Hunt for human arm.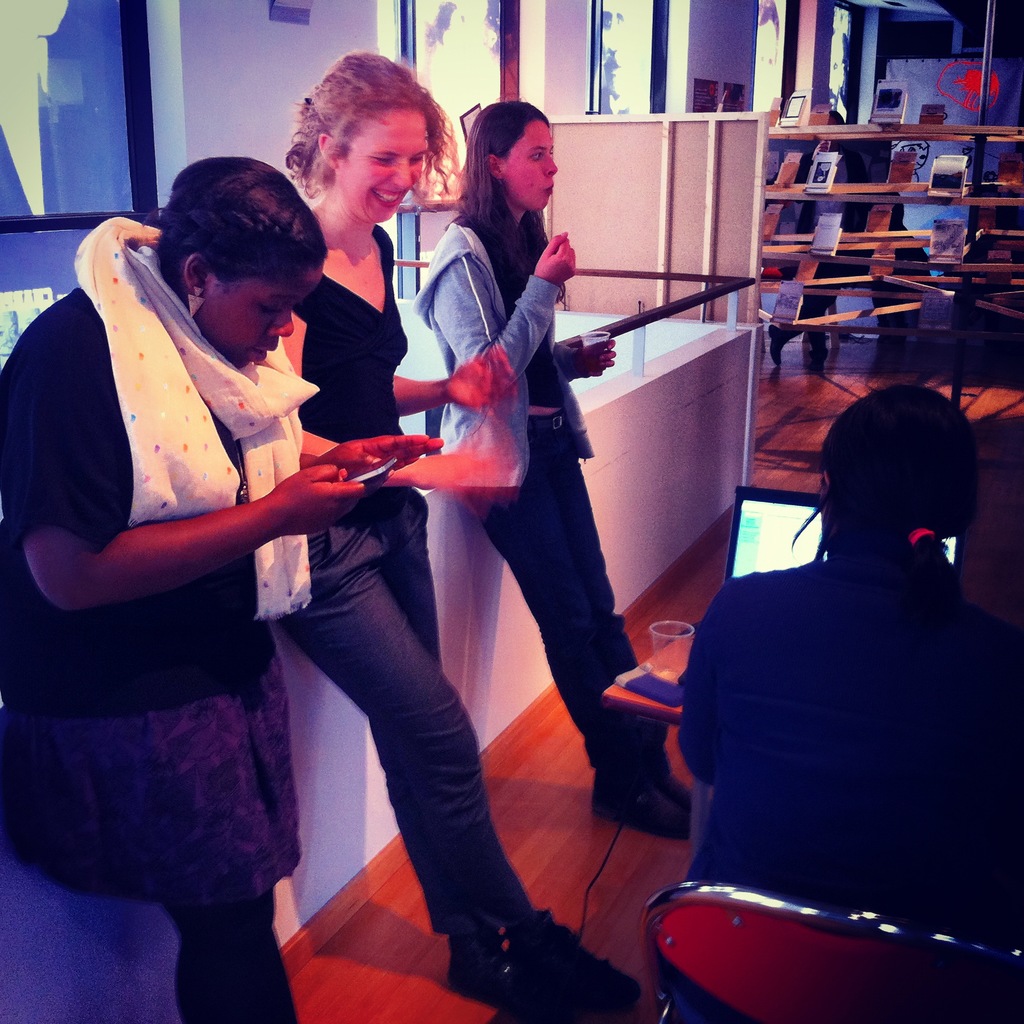
Hunted down at (548, 319, 623, 382).
